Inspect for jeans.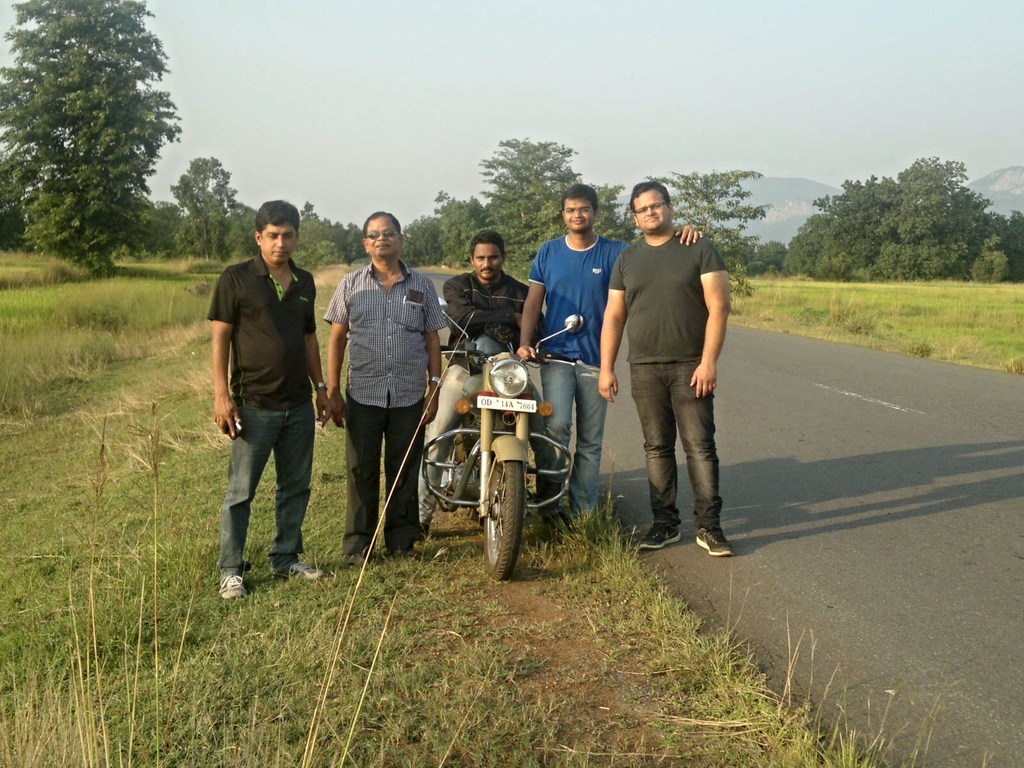
Inspection: 418, 363, 481, 531.
